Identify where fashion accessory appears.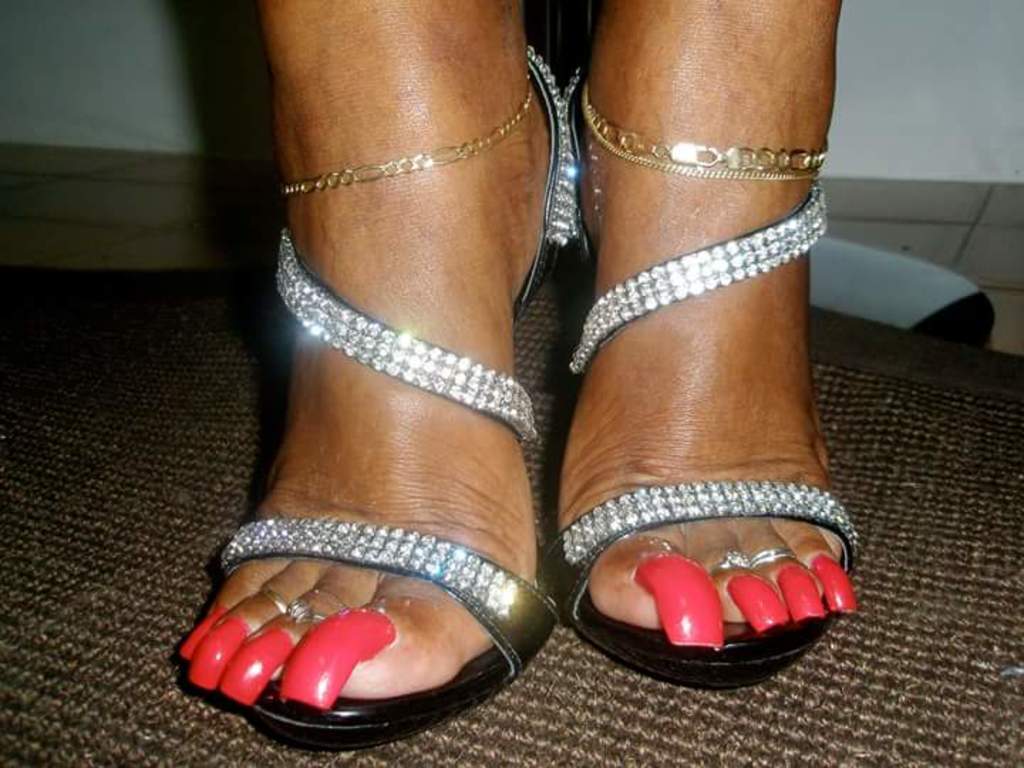
Appears at x1=219 y1=44 x2=552 y2=744.
